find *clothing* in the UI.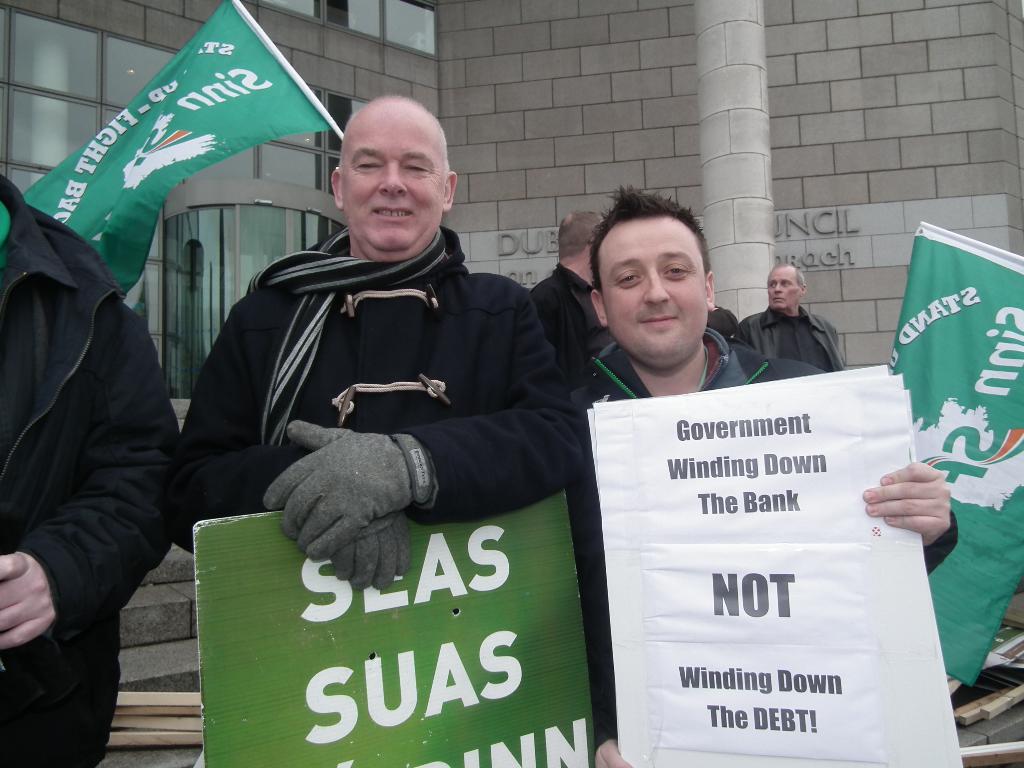
UI element at x1=161, y1=219, x2=577, y2=559.
